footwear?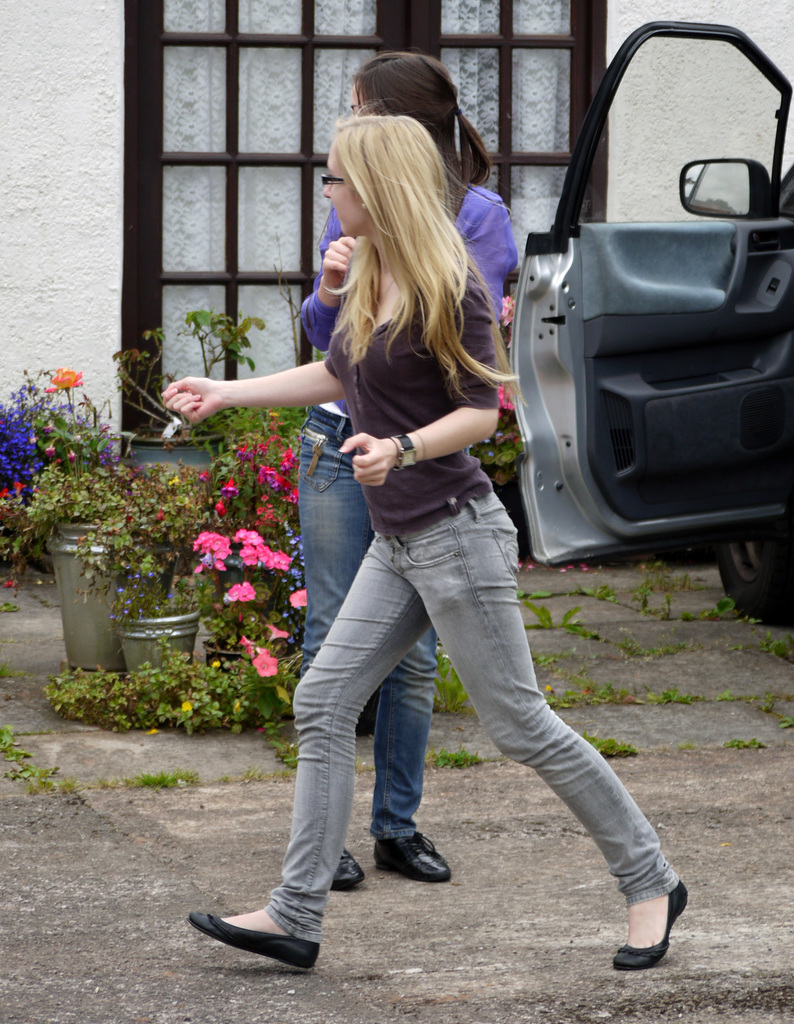
select_region(371, 827, 452, 884)
